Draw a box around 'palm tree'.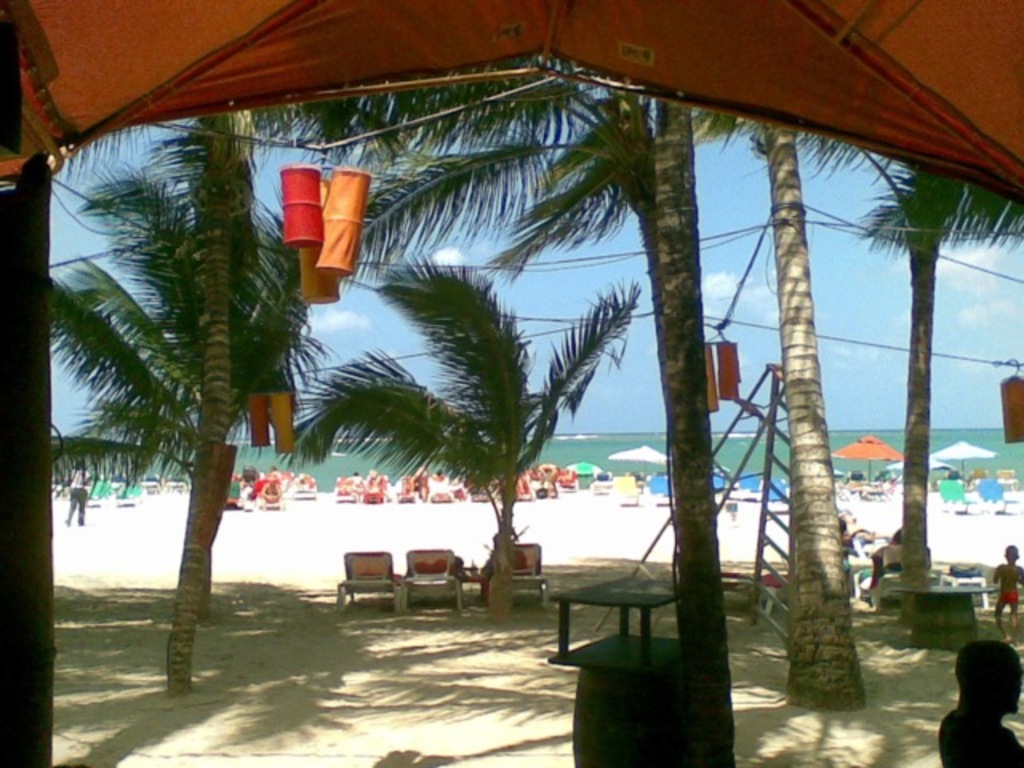
x1=61, y1=122, x2=302, y2=653.
